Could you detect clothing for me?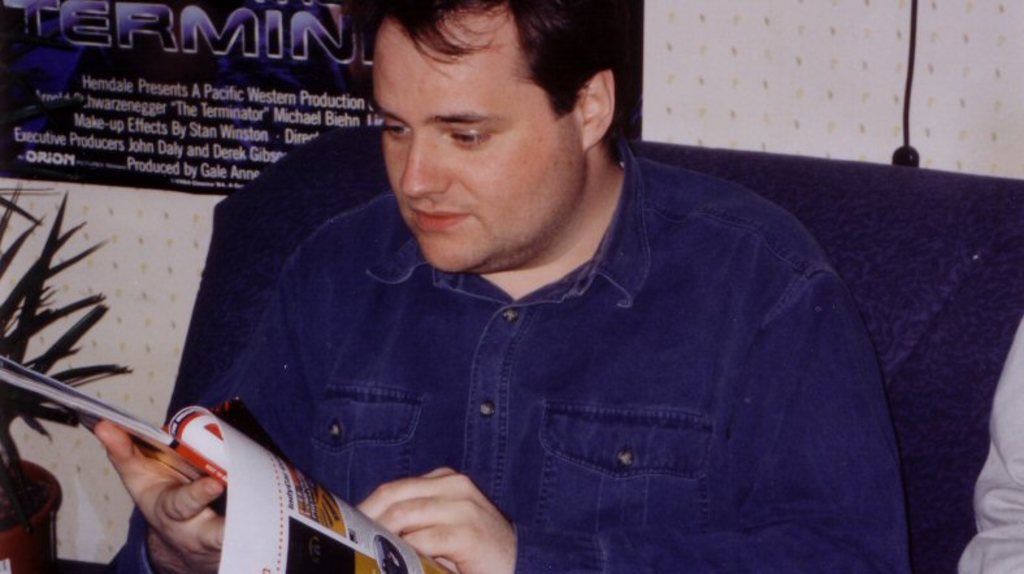
Detection result: rect(951, 318, 1023, 573).
